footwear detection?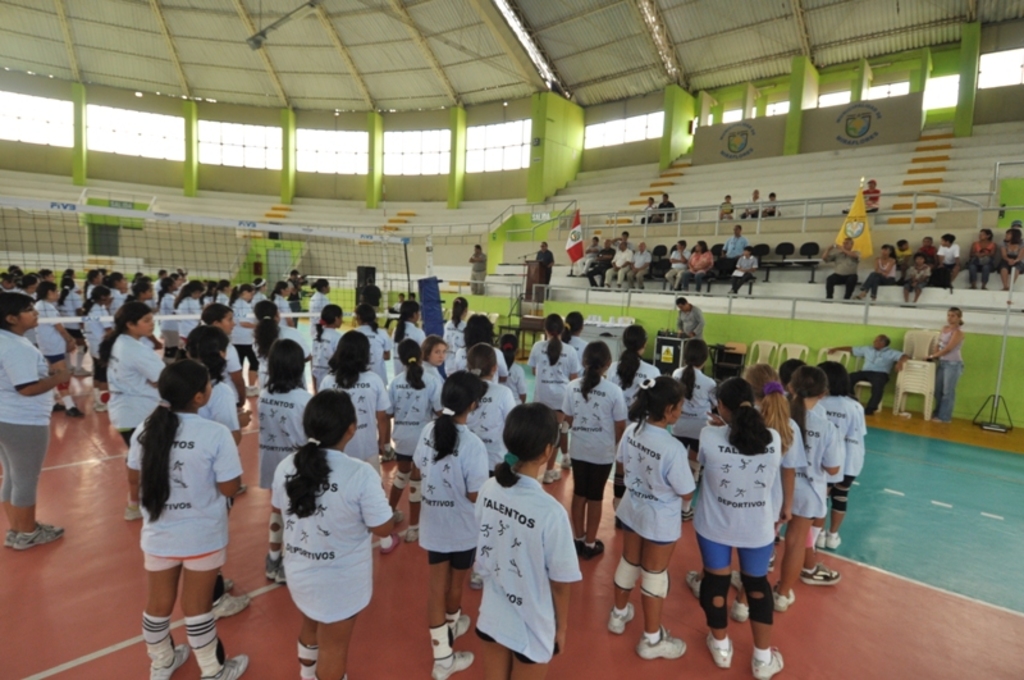
403 526 421 543
